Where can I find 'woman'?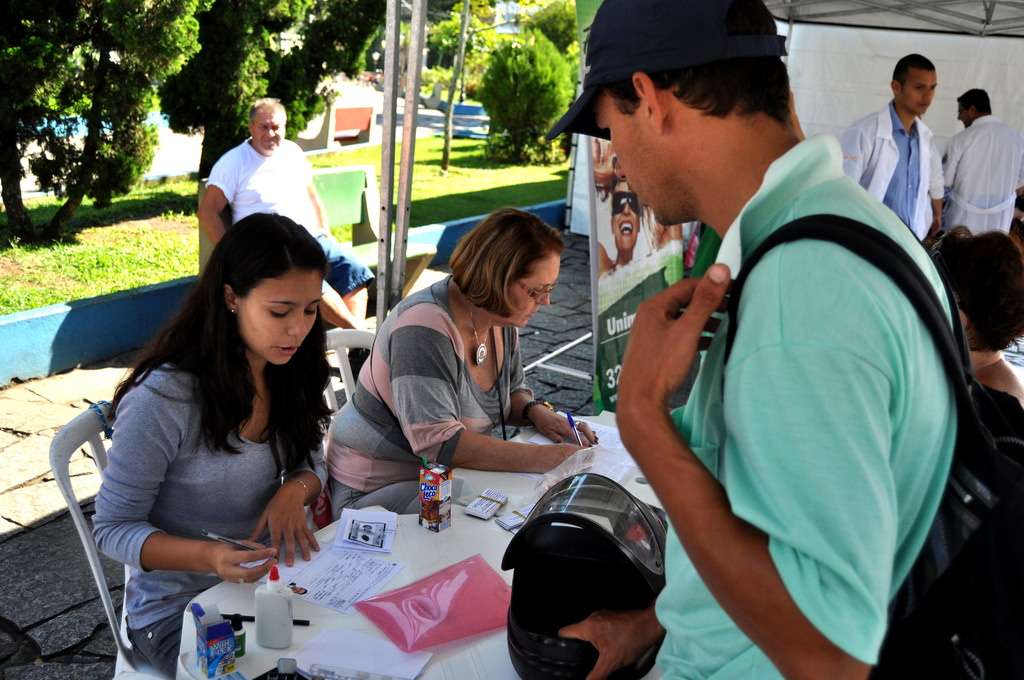
You can find it at (left=92, top=165, right=358, bottom=679).
